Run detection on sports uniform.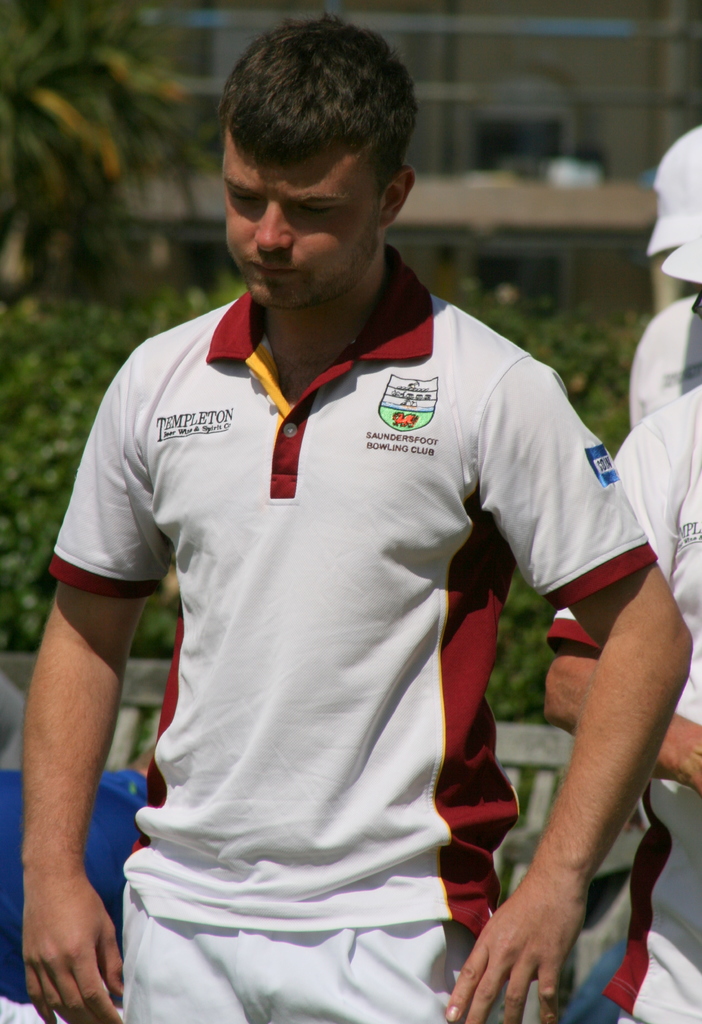
Result: [x1=622, y1=281, x2=699, y2=428].
